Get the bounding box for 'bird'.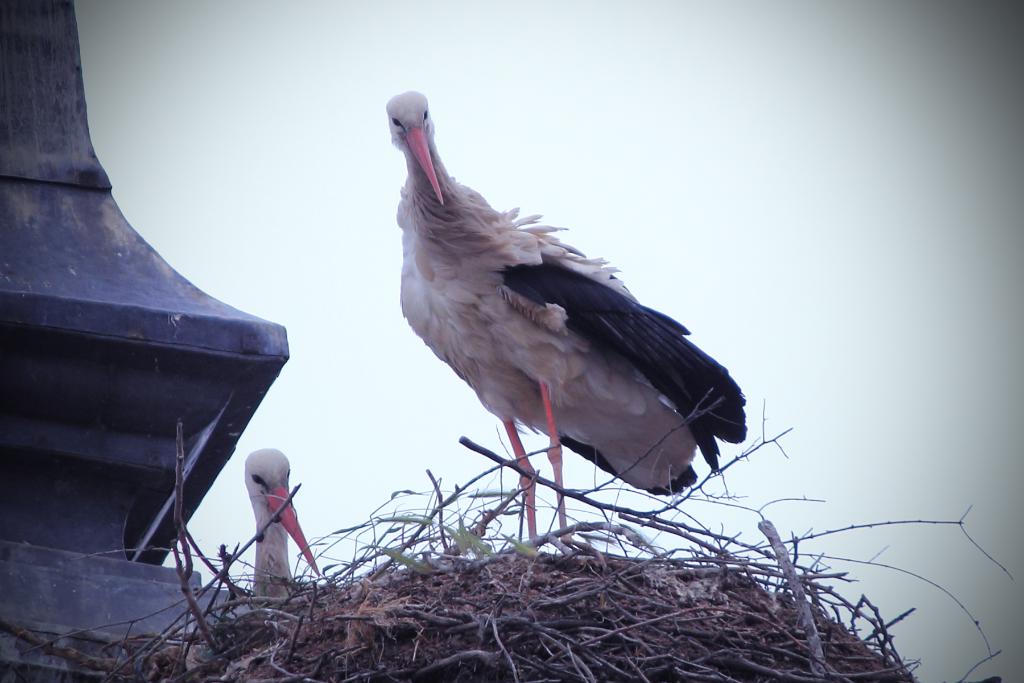
(left=246, top=446, right=332, bottom=593).
